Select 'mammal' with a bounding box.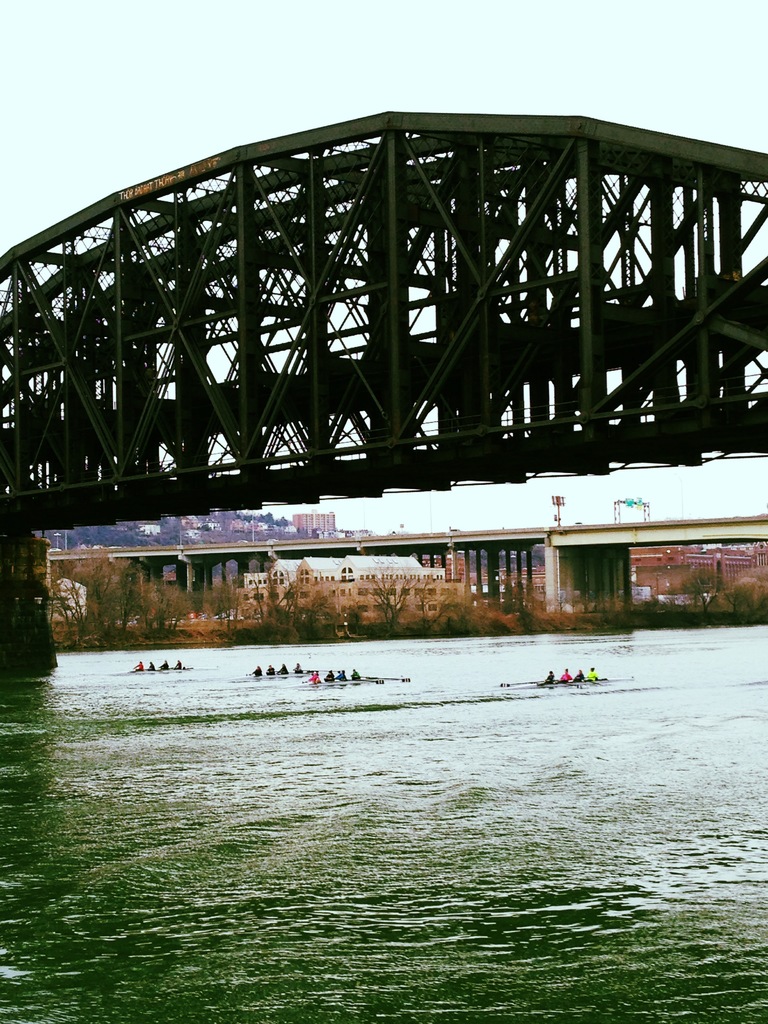
crop(350, 668, 360, 682).
